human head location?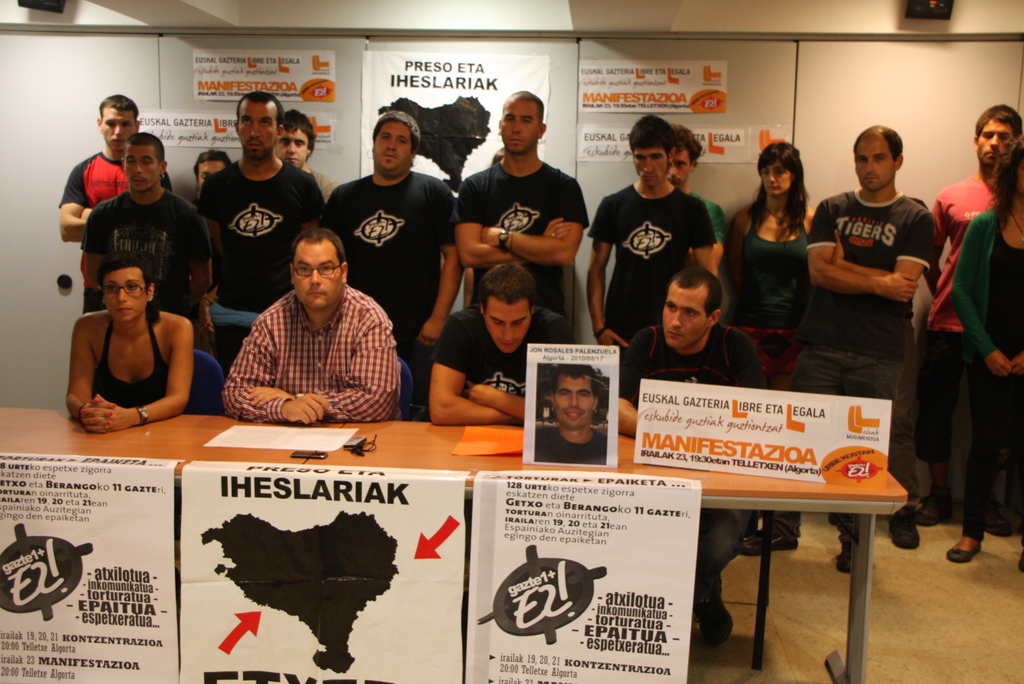
(474, 260, 535, 359)
